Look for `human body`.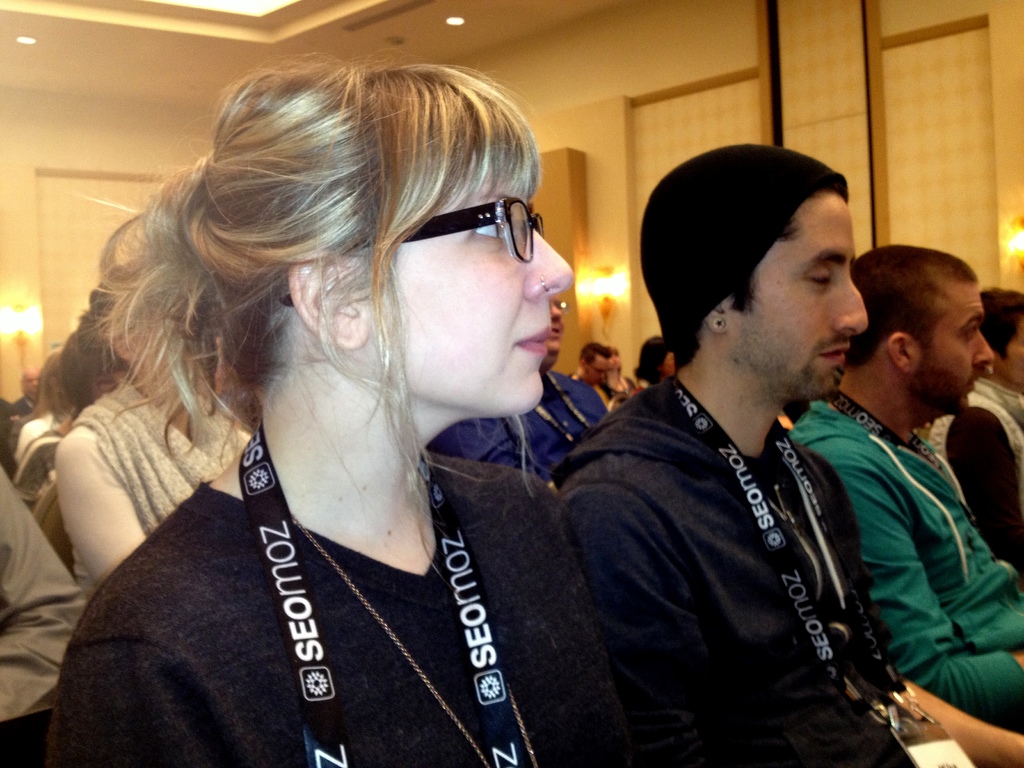
Found: BBox(43, 264, 271, 584).
